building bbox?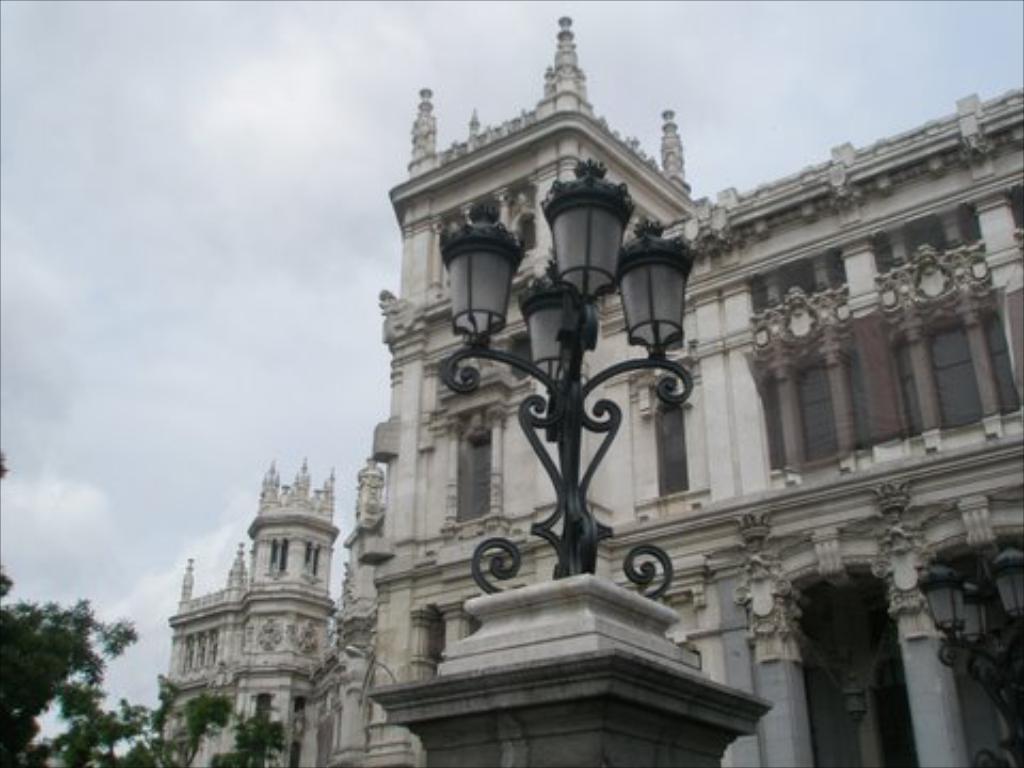
[145, 6, 1022, 766]
